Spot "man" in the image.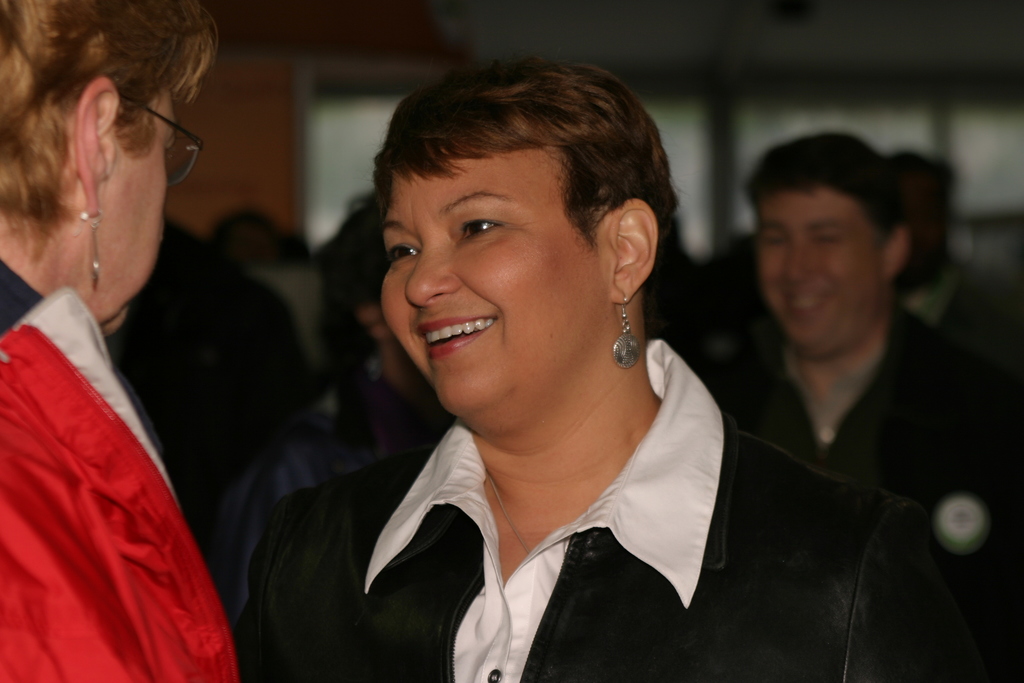
"man" found at left=677, top=126, right=987, bottom=629.
